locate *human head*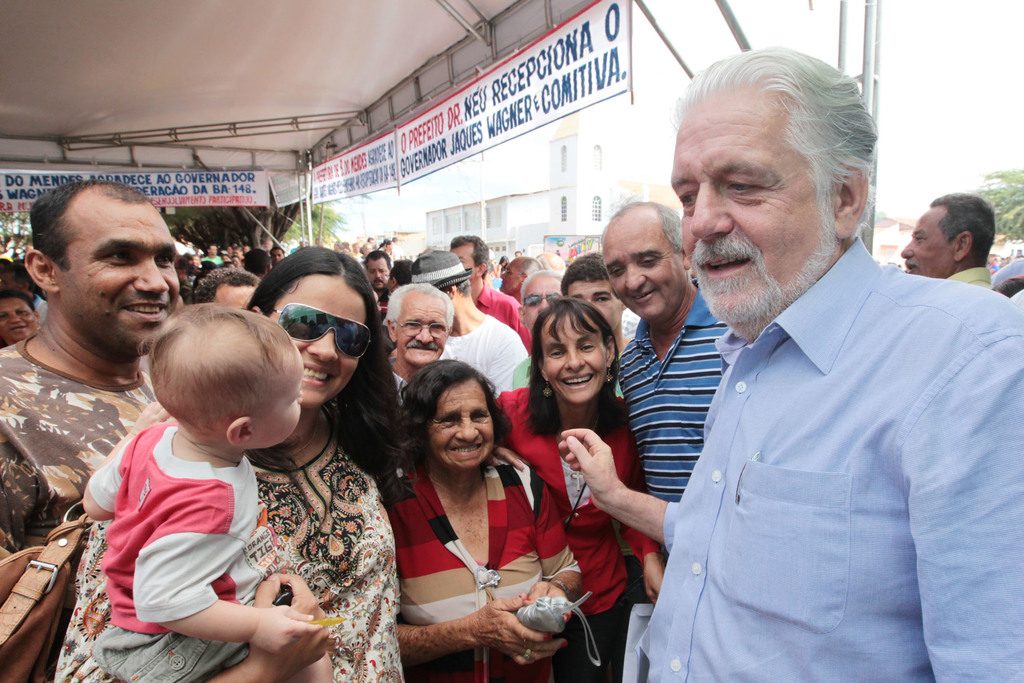
region(252, 251, 378, 409)
